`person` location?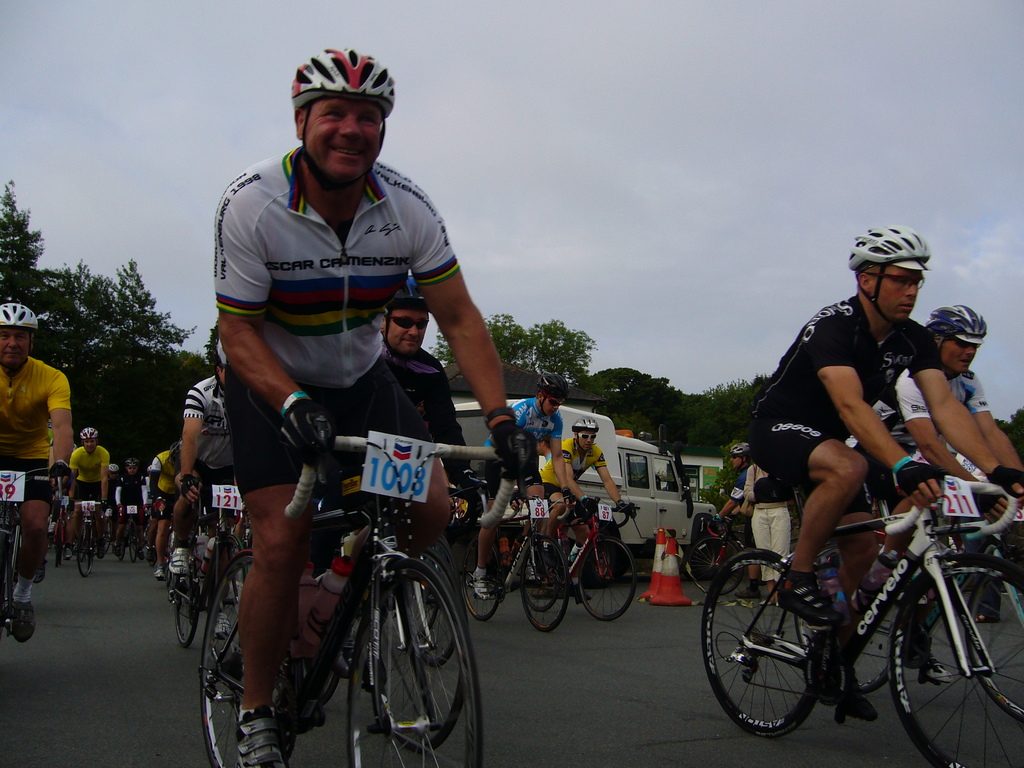
bbox=[703, 441, 765, 598]
